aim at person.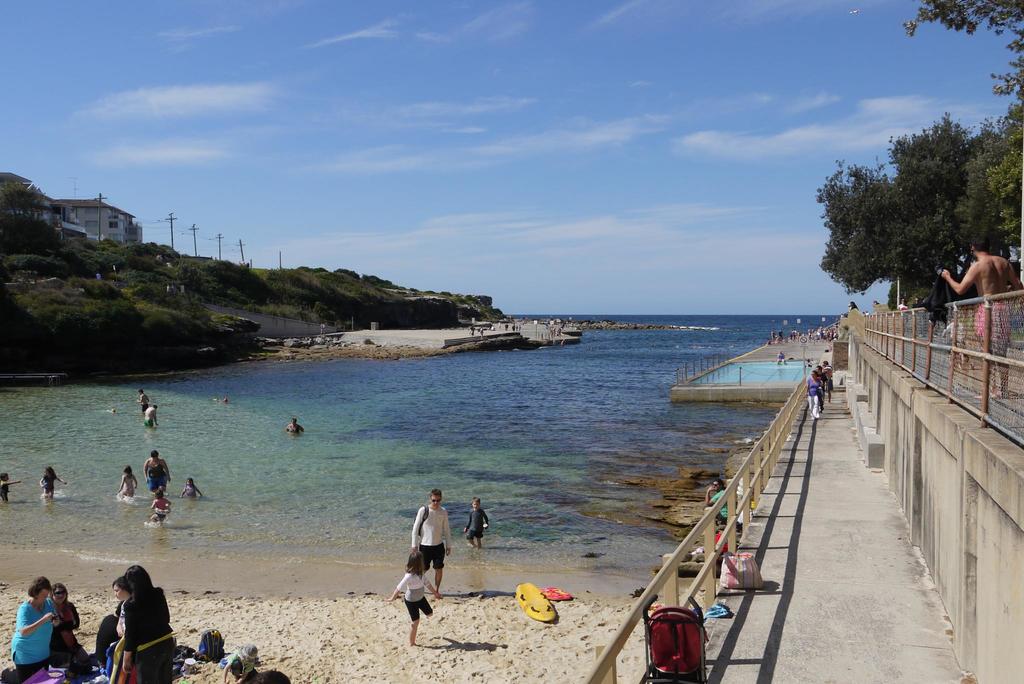
Aimed at detection(284, 419, 305, 436).
